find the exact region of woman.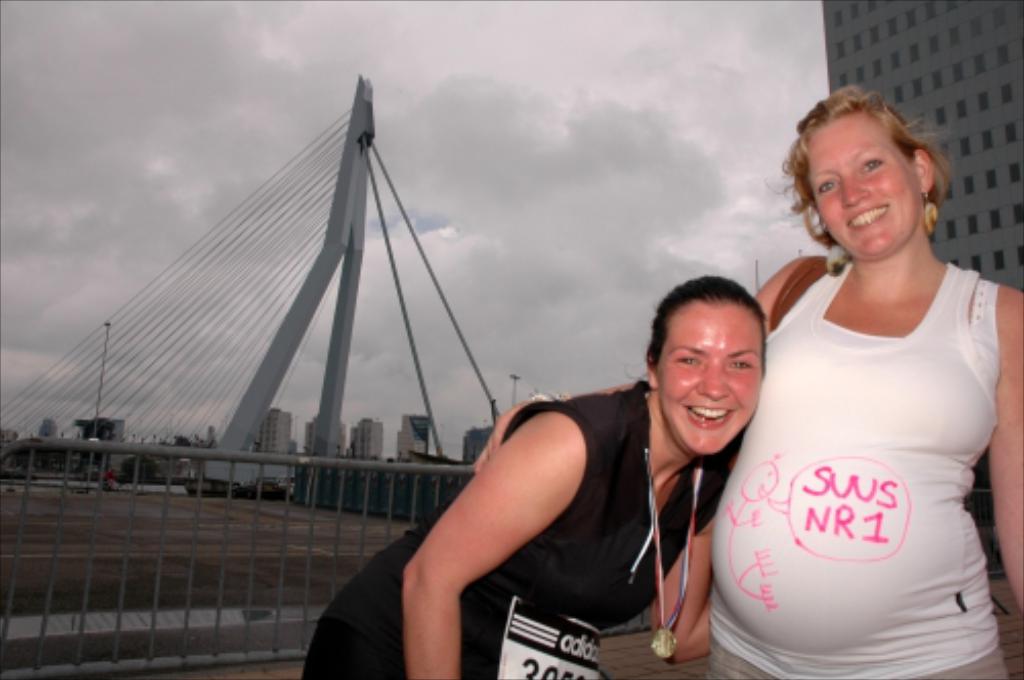
Exact region: [x1=473, y1=84, x2=1022, y2=678].
